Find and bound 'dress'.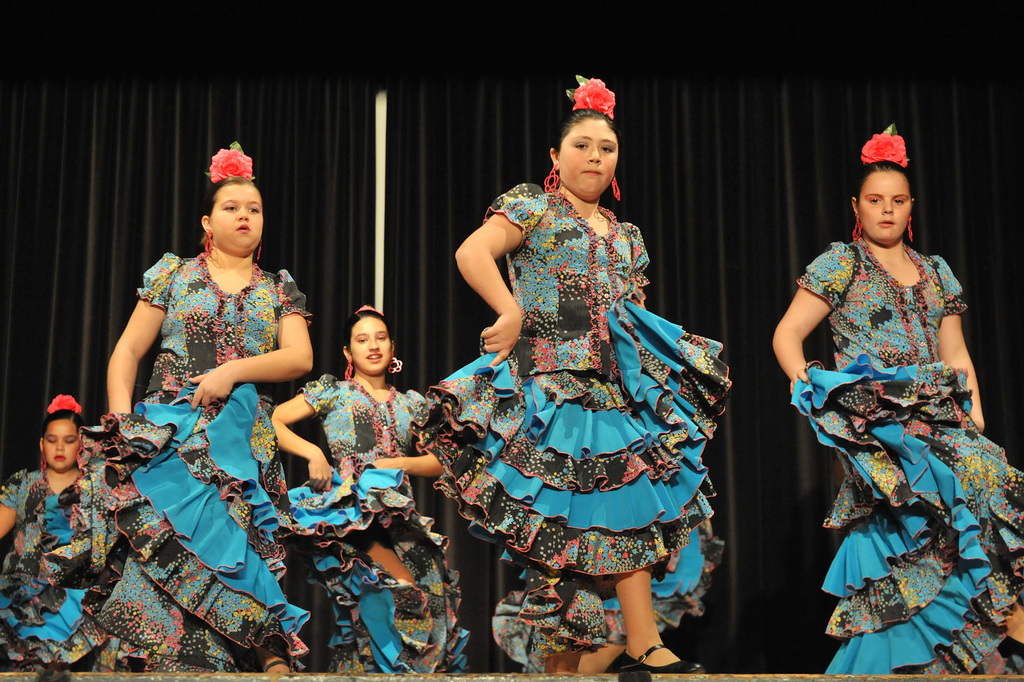
Bound: (69, 251, 319, 672).
